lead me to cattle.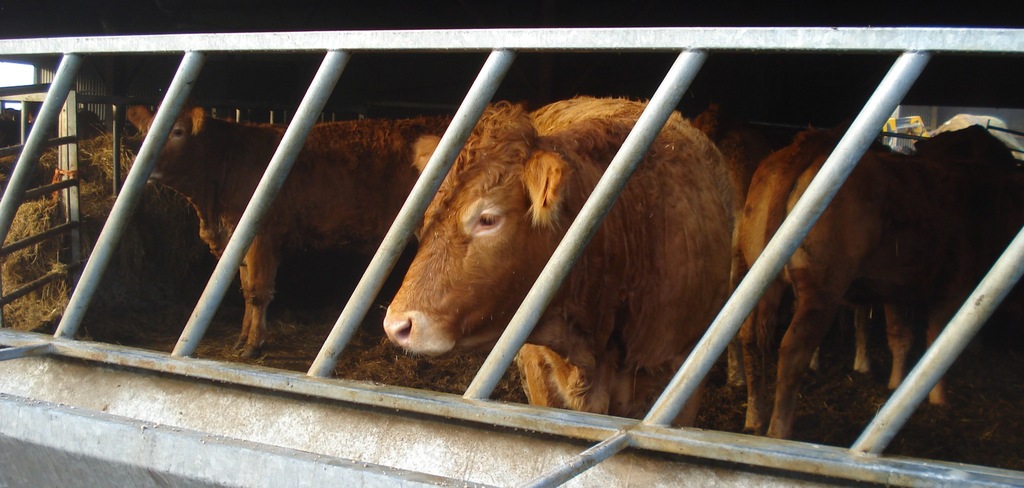
Lead to {"x1": 737, "y1": 123, "x2": 1023, "y2": 439}.
